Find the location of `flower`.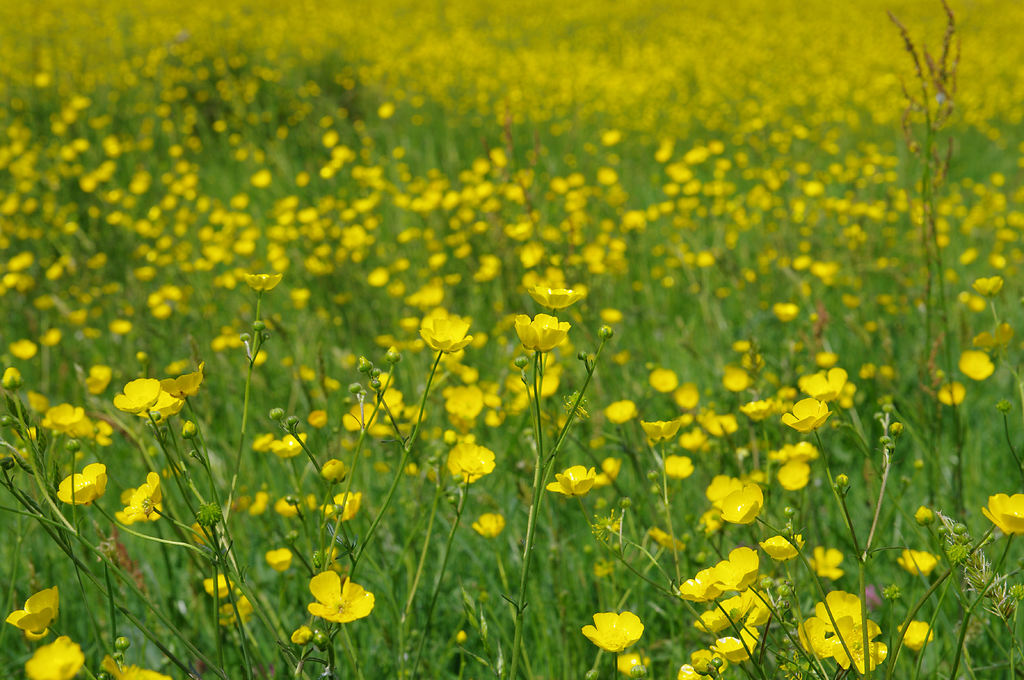
Location: <box>513,314,571,351</box>.
